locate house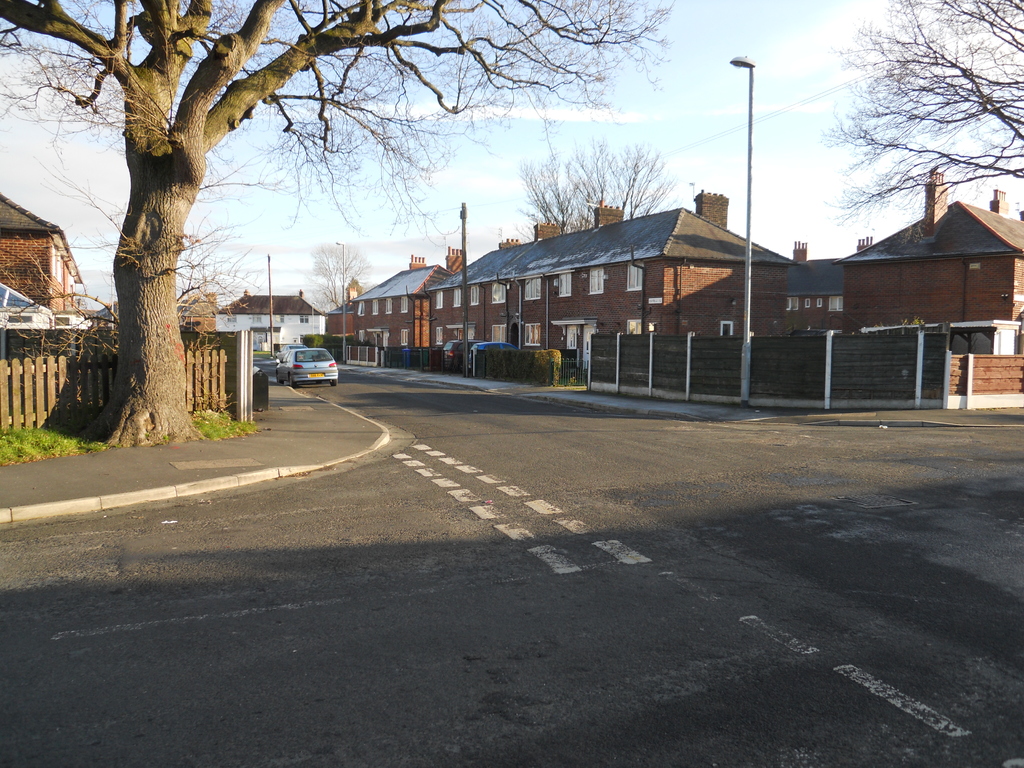
crop(0, 192, 88, 330)
